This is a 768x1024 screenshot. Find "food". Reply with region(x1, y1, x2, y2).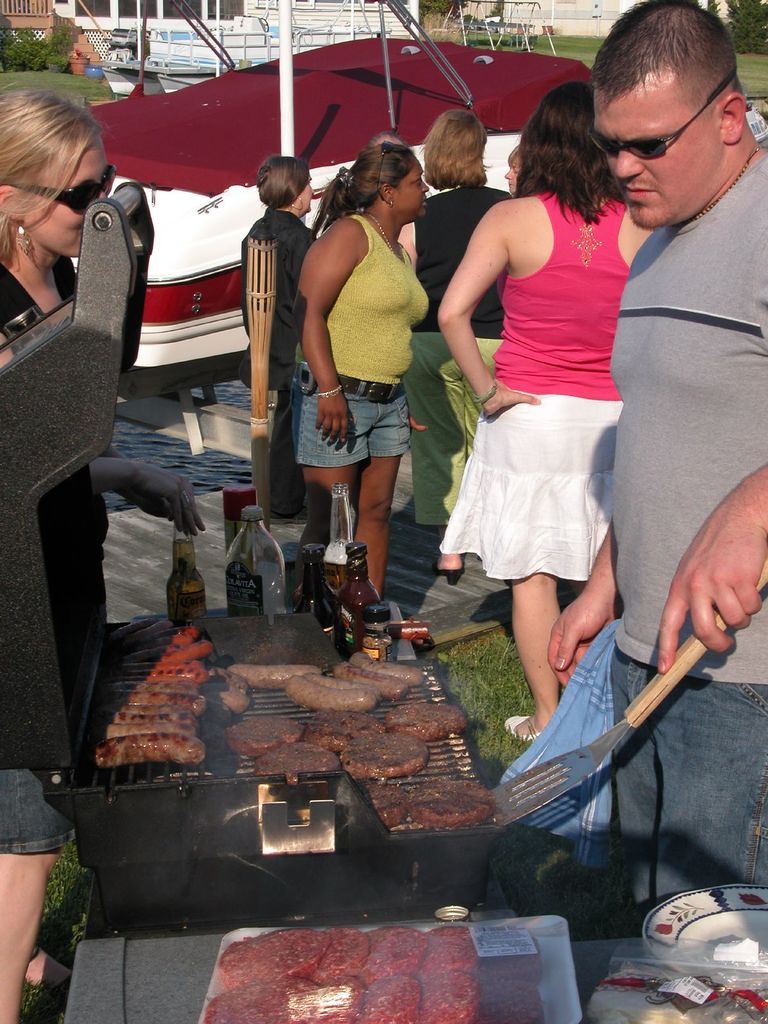
region(207, 678, 247, 719).
